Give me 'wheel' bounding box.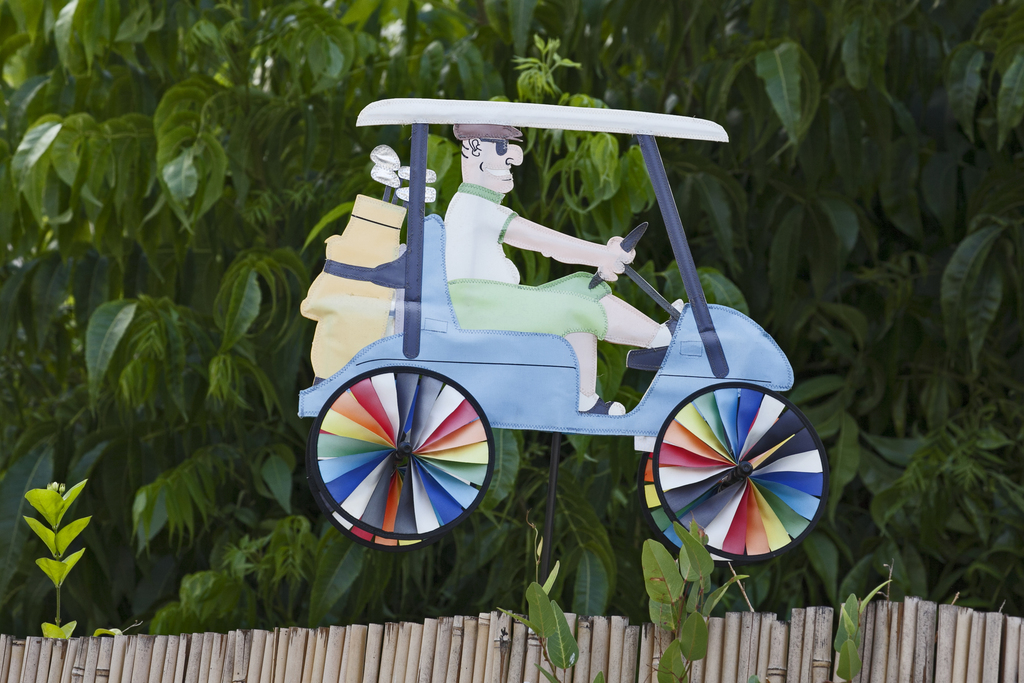
l=320, t=491, r=435, b=552.
